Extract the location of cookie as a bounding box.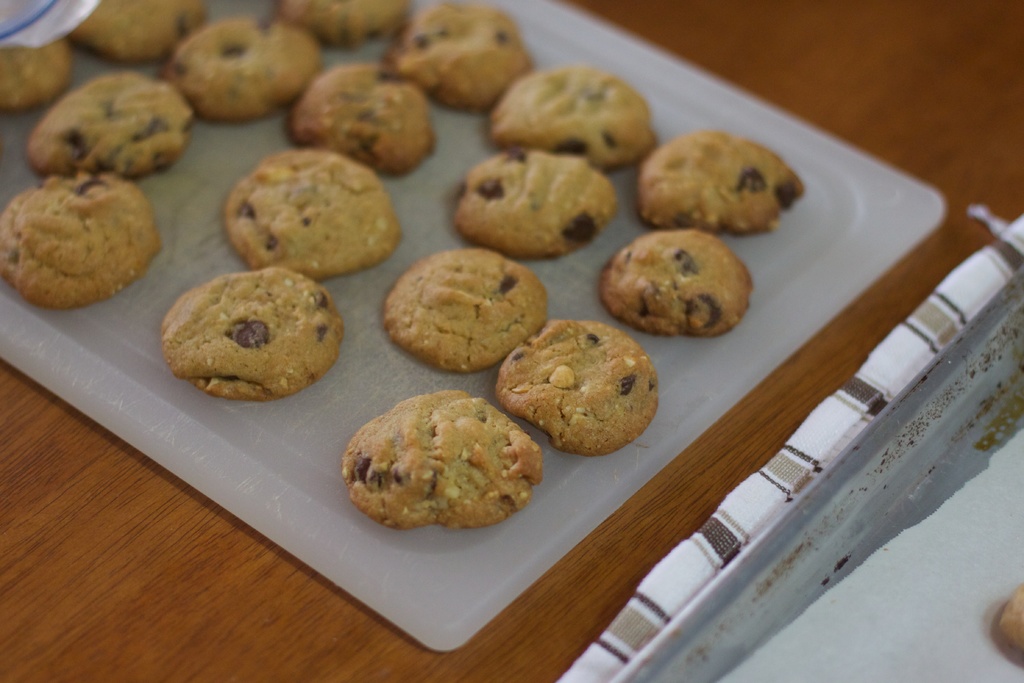
<bbox>225, 147, 406, 283</bbox>.
